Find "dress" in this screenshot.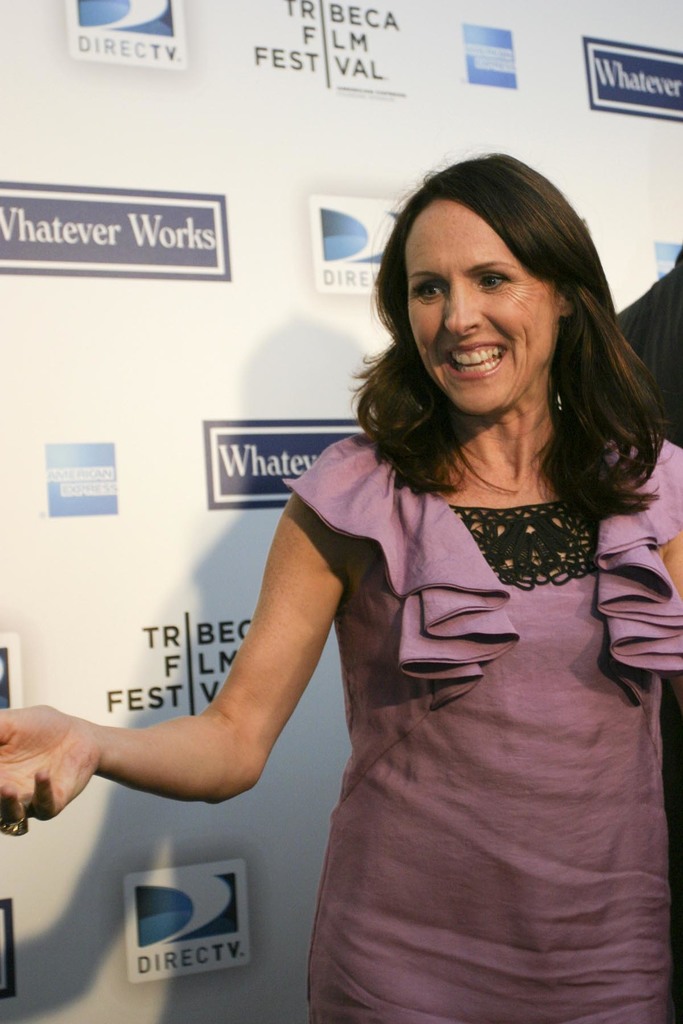
The bounding box for "dress" is region(279, 429, 682, 1023).
